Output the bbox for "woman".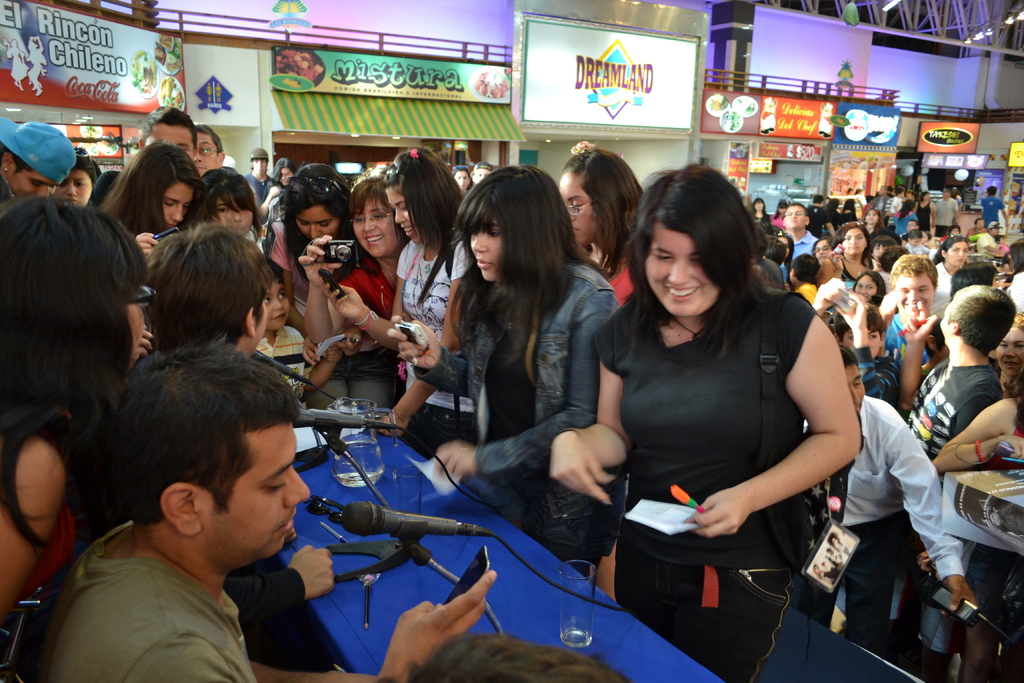
<bbox>0, 195, 145, 627</bbox>.
